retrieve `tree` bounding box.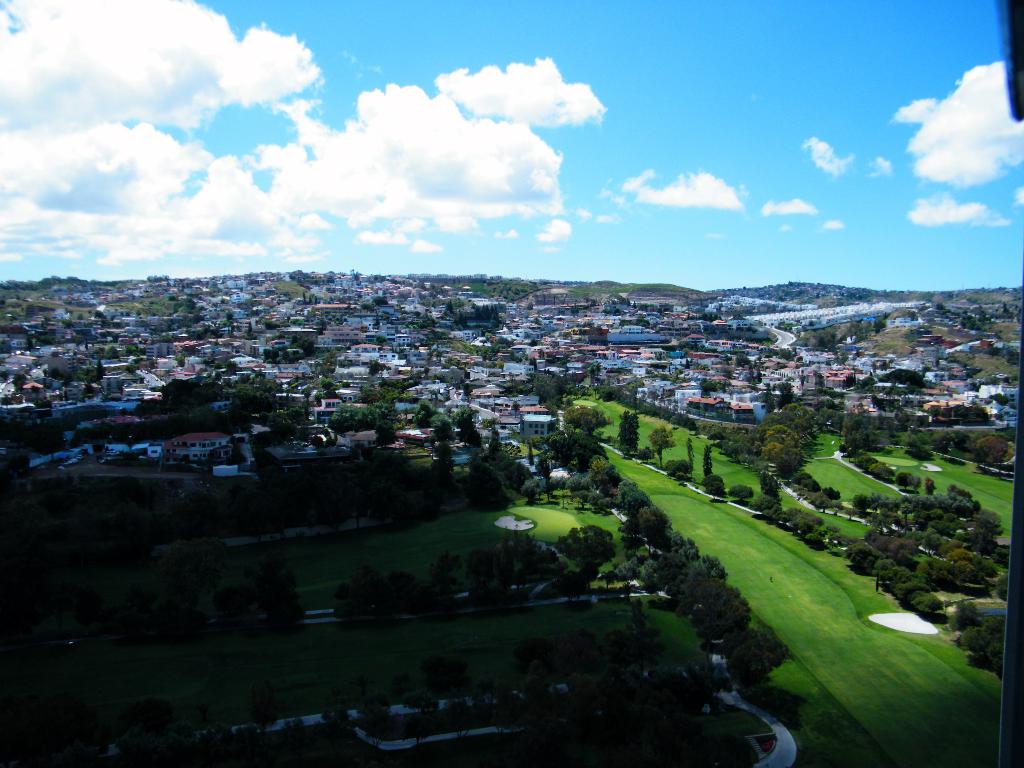
Bounding box: (637,502,675,540).
